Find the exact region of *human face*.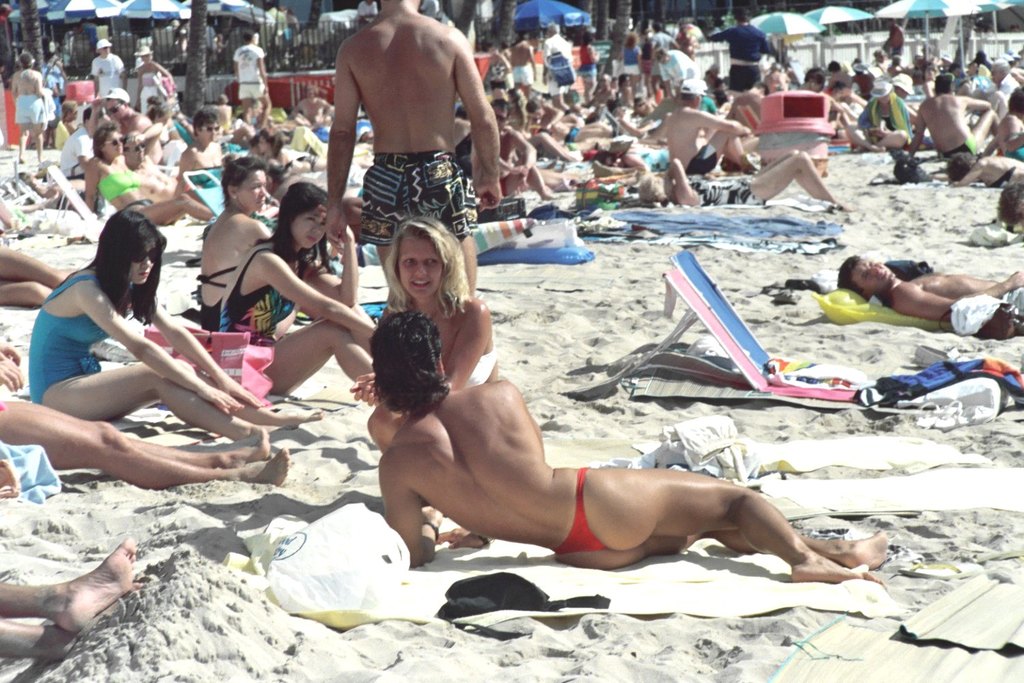
Exact region: (left=104, top=95, right=128, bottom=116).
